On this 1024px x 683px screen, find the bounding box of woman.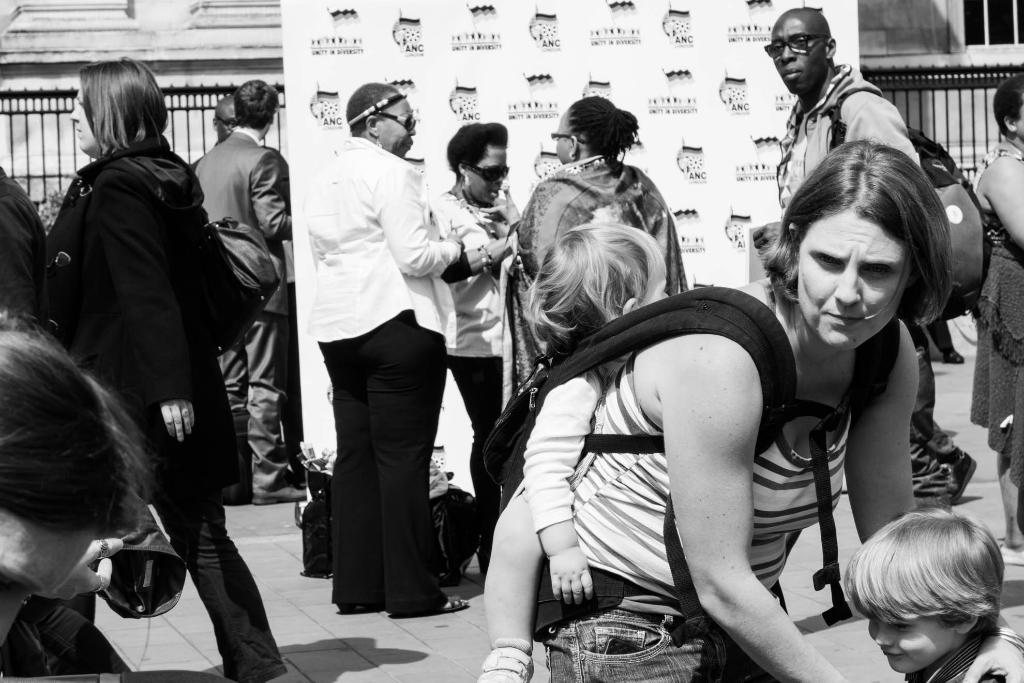
Bounding box: (x1=308, y1=81, x2=471, y2=616).
